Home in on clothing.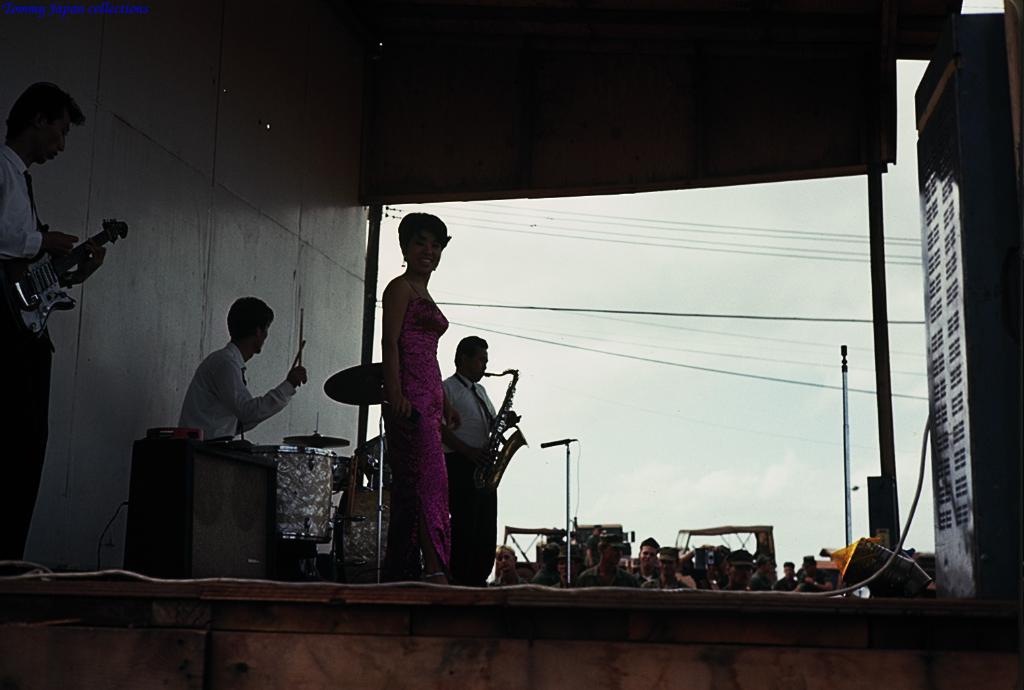
Homed in at select_region(441, 376, 514, 582).
